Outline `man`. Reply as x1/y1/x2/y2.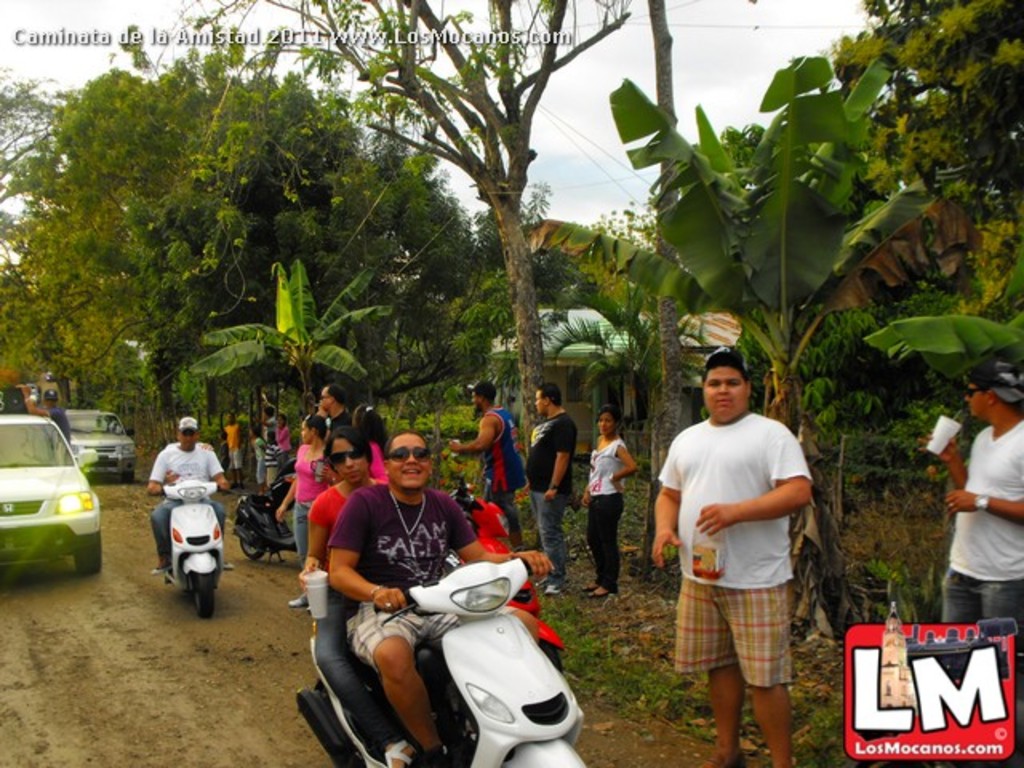
328/438/546/766.
